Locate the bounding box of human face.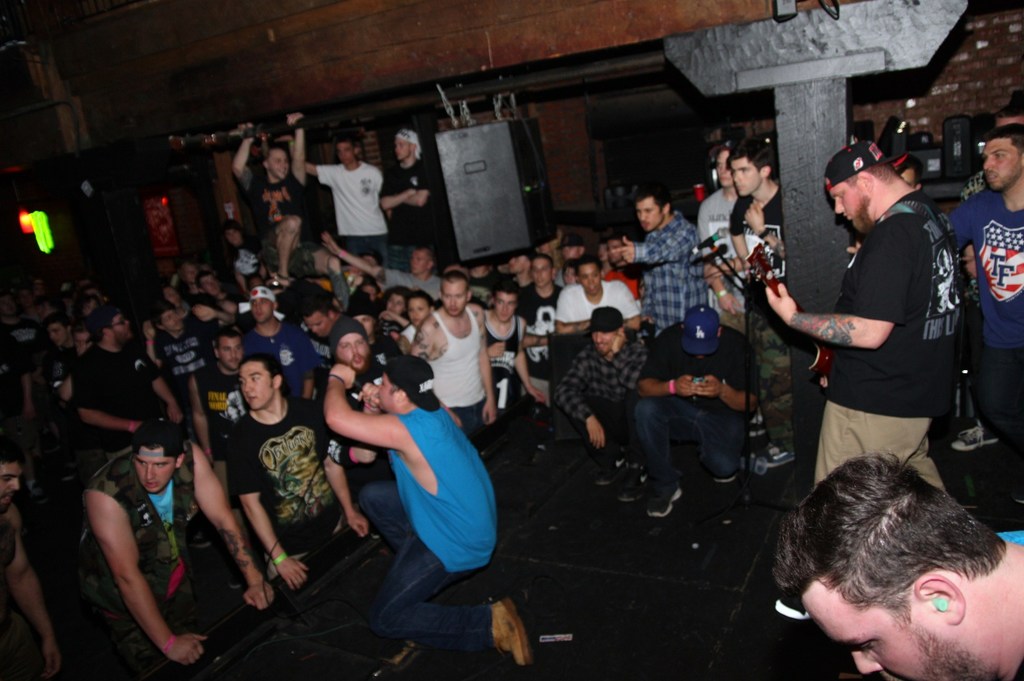
Bounding box: box(442, 280, 467, 316).
